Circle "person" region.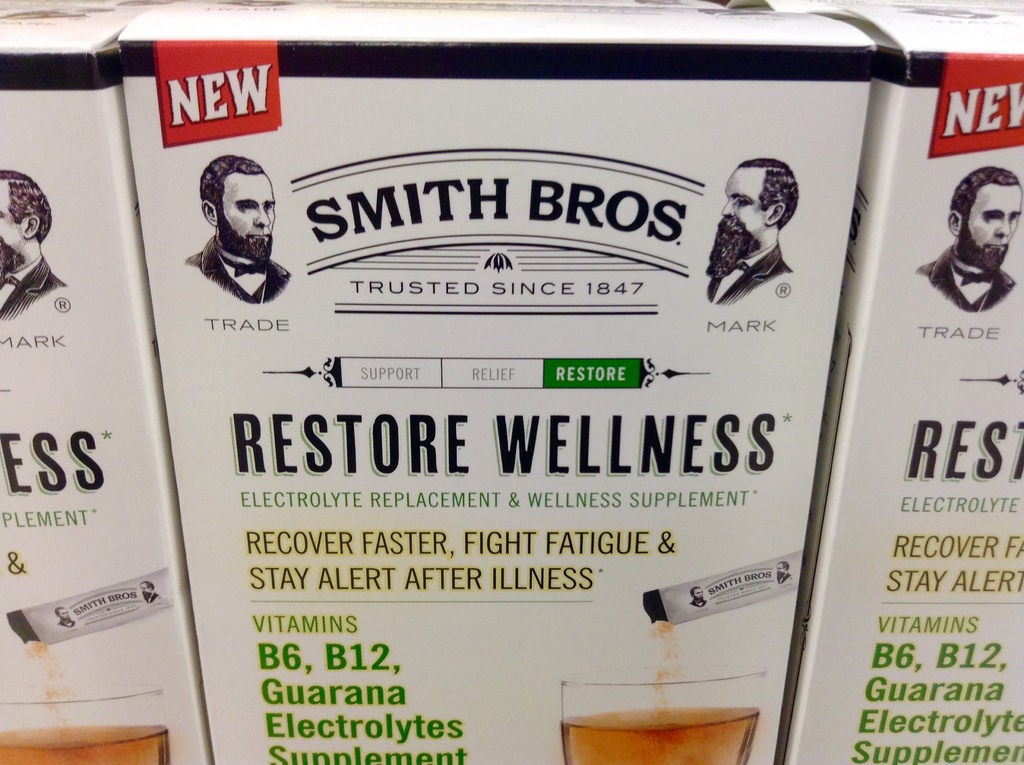
Region: detection(188, 158, 300, 304).
